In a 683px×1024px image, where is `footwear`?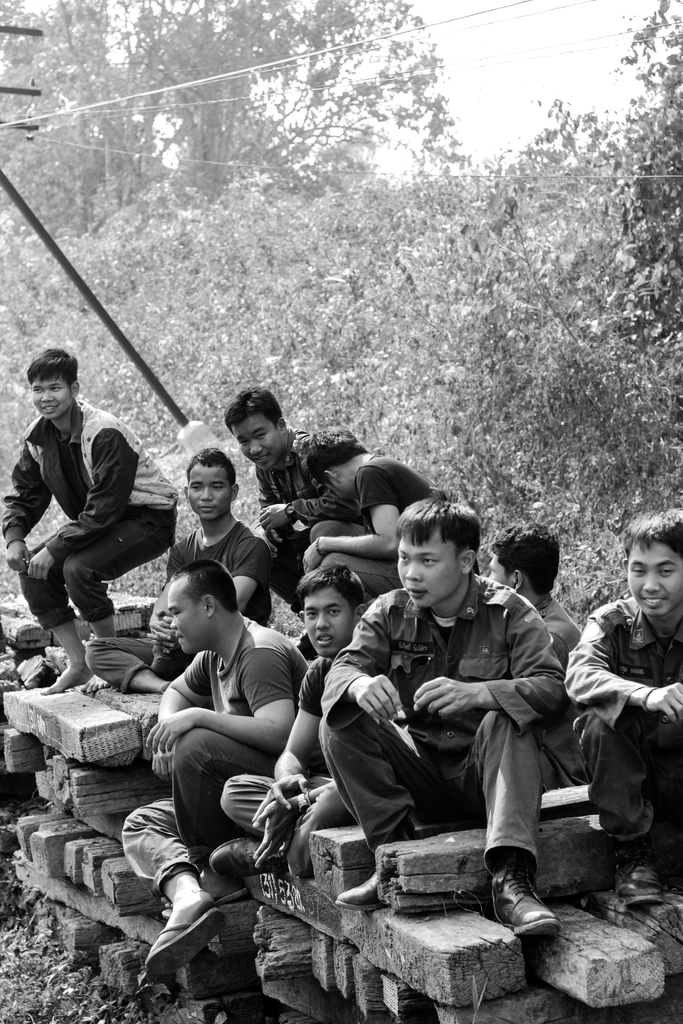
x1=341 y1=870 x2=386 y2=915.
